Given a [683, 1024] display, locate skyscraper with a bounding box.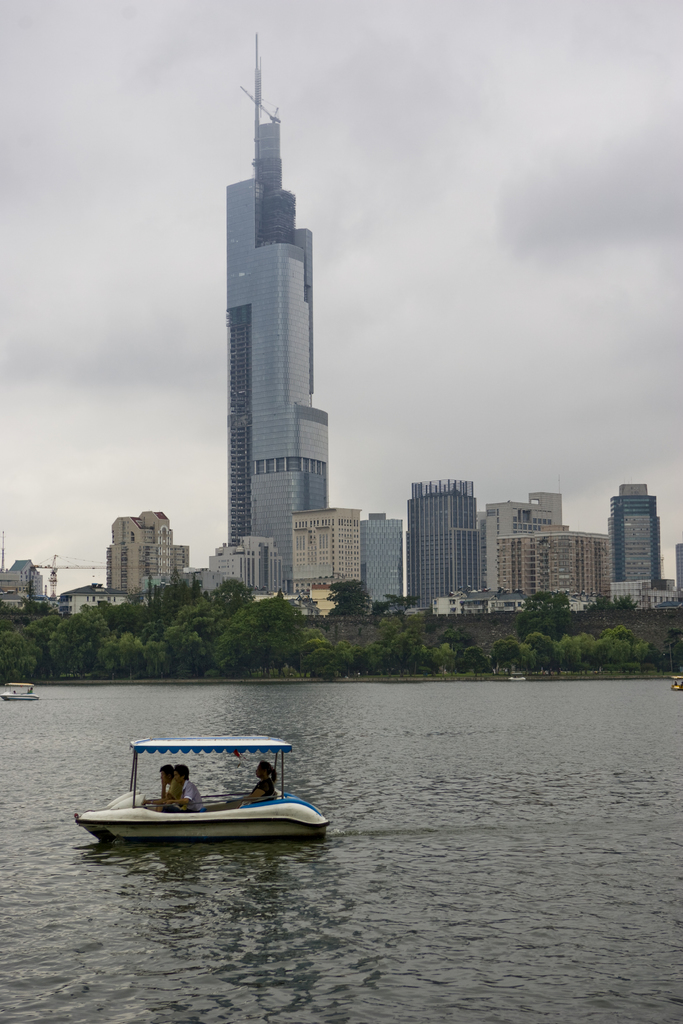
Located: {"left": 600, "top": 476, "right": 670, "bottom": 596}.
